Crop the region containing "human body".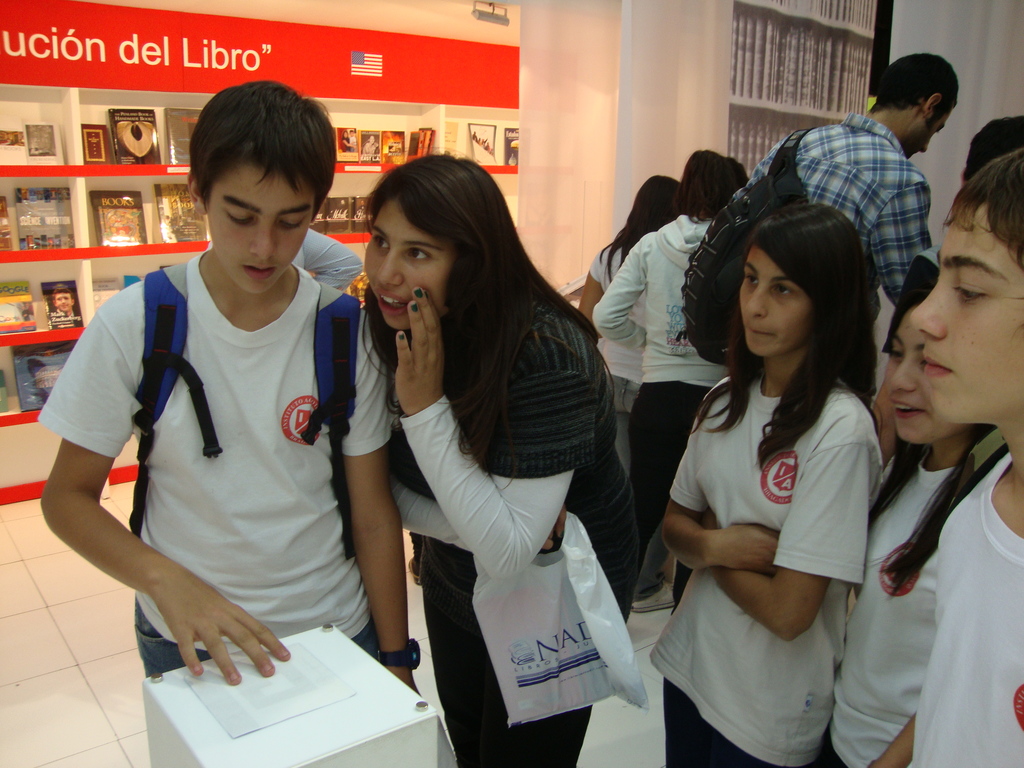
Crop region: <box>360,154,649,767</box>.
